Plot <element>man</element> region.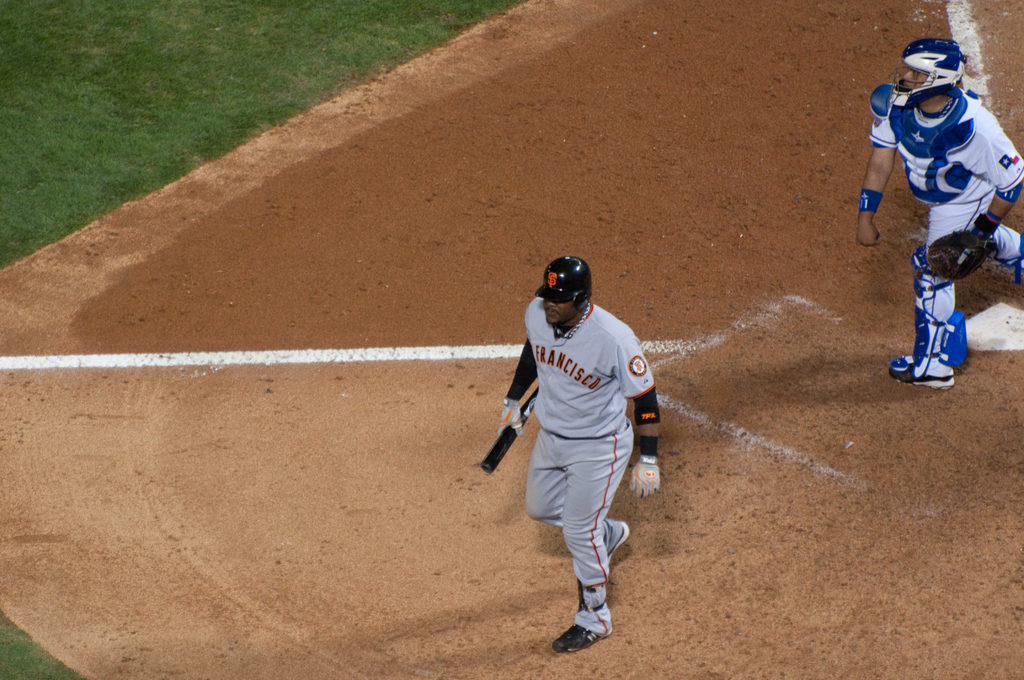
Plotted at 855 39 1023 389.
